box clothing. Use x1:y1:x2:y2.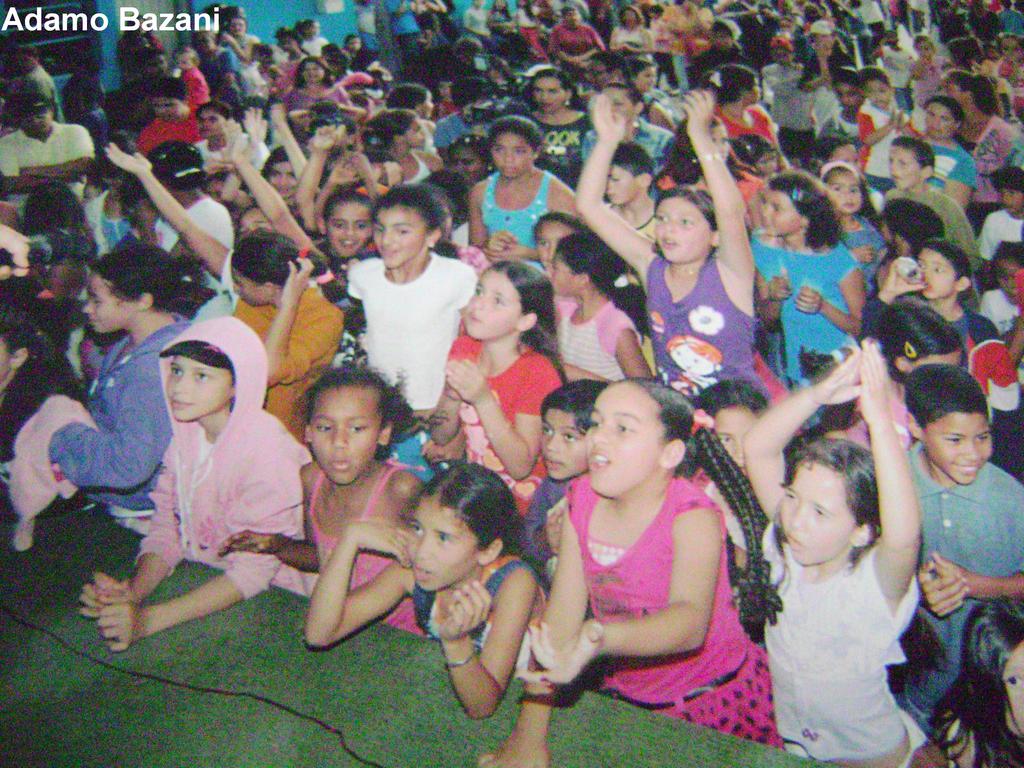
963:115:1023:203.
